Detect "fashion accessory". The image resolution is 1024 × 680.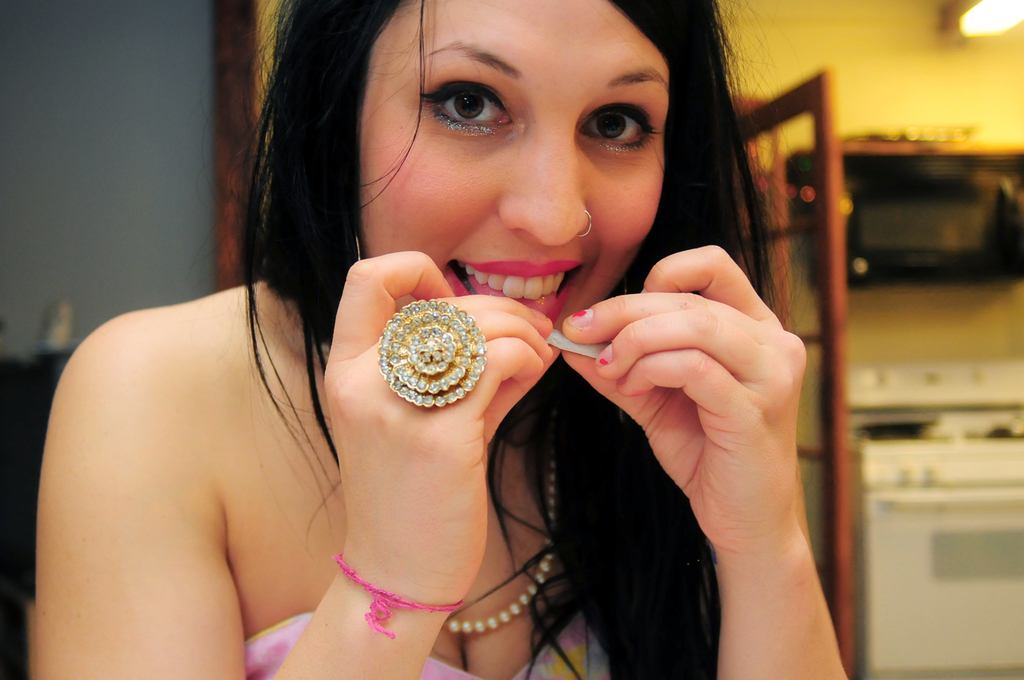
region(357, 237, 365, 260).
